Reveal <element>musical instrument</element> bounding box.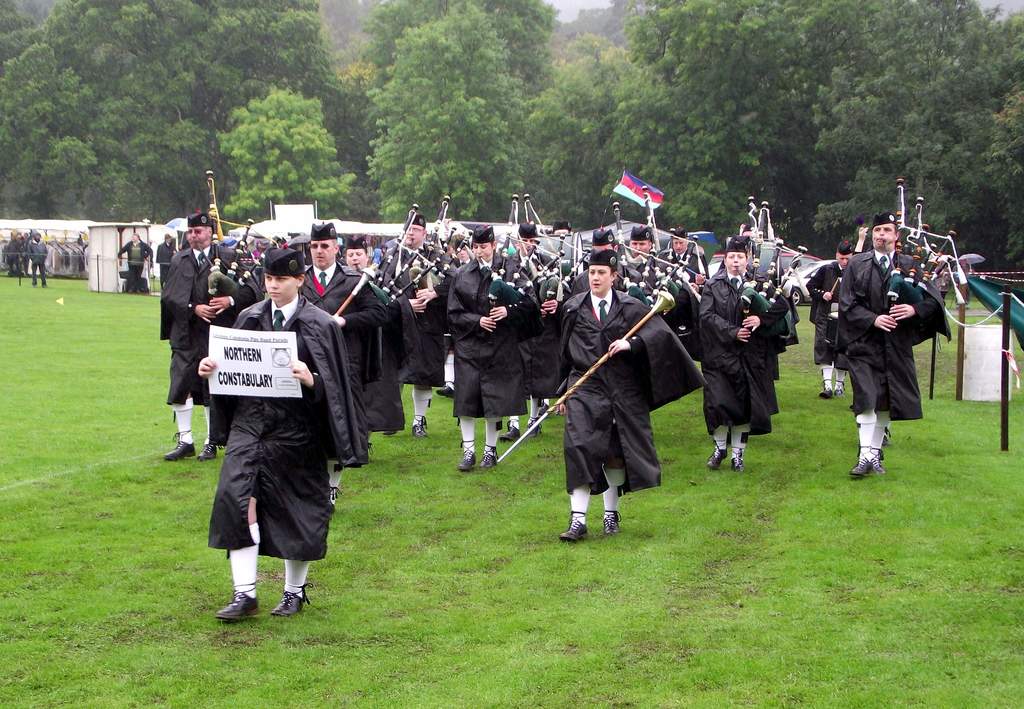
Revealed: <region>753, 243, 839, 328</region>.
